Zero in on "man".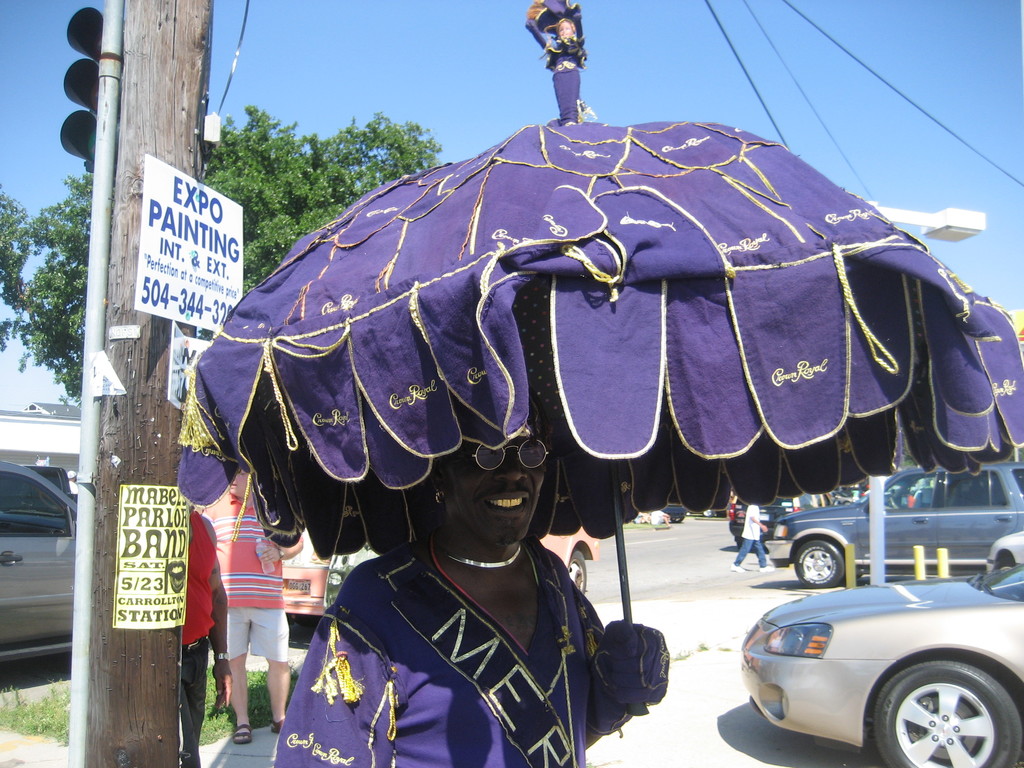
Zeroed in: 731:503:777:575.
